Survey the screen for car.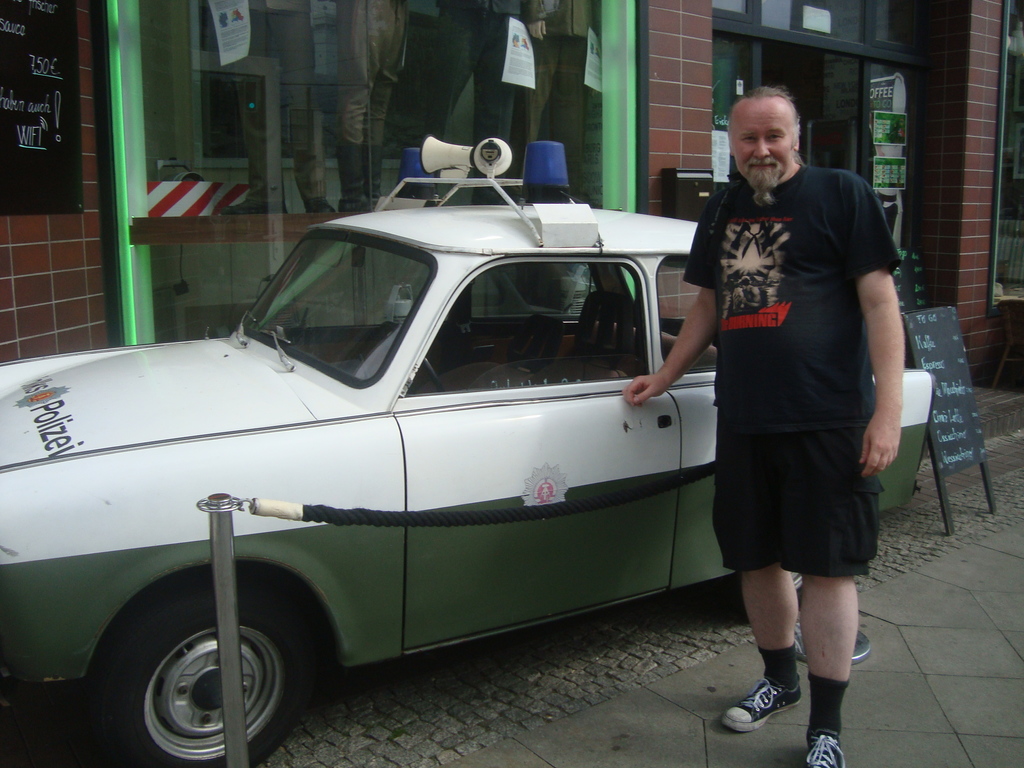
Survey found: l=0, t=135, r=943, b=764.
